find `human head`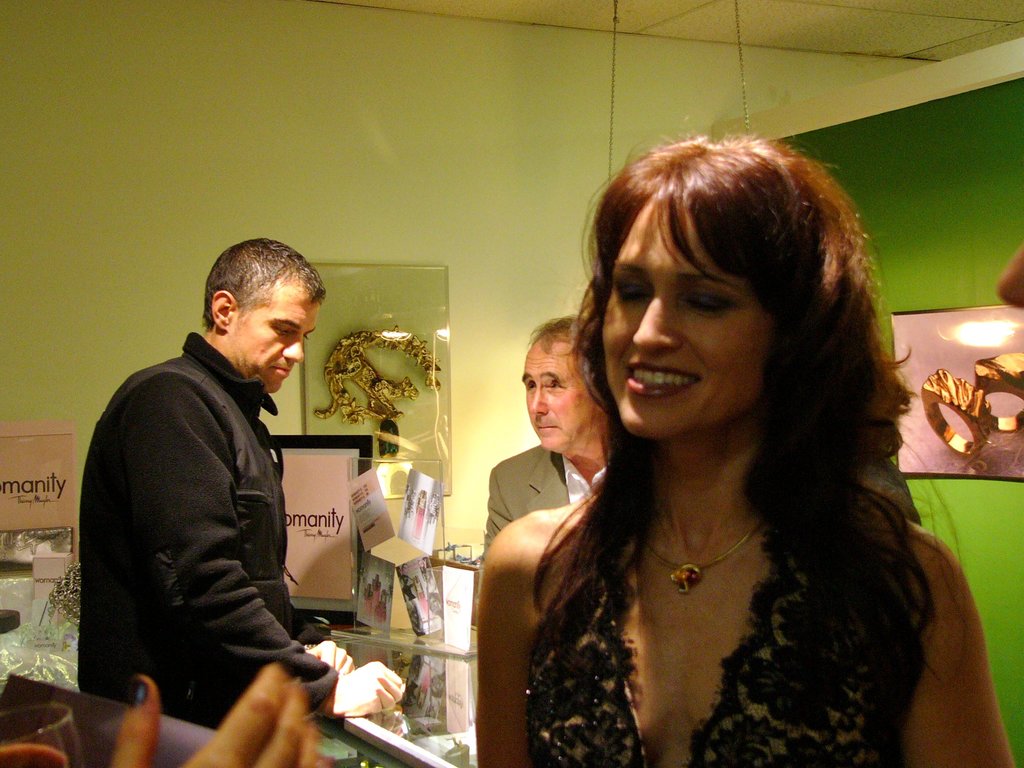
(x1=571, y1=125, x2=860, y2=456)
